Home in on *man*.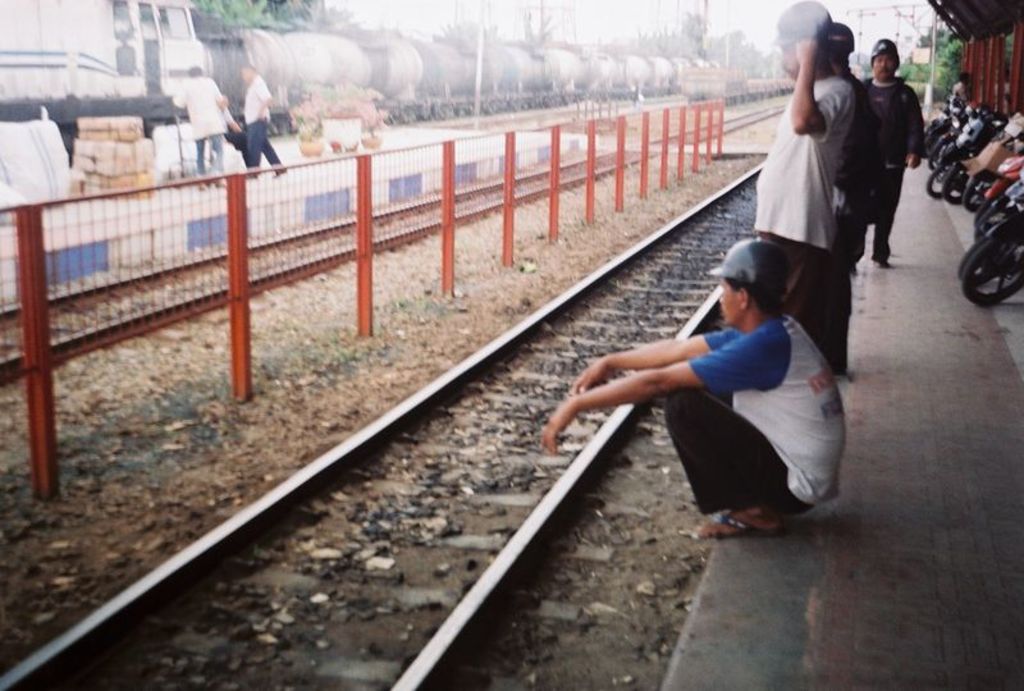
Homed in at bbox=(549, 235, 859, 571).
